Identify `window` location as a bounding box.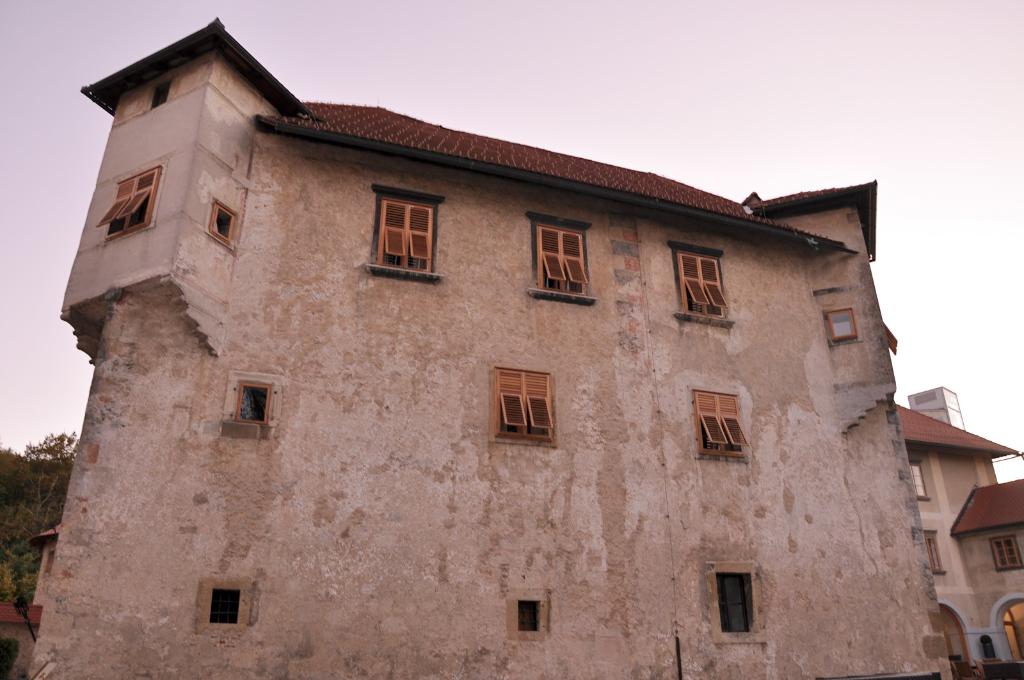
crop(824, 312, 860, 337).
